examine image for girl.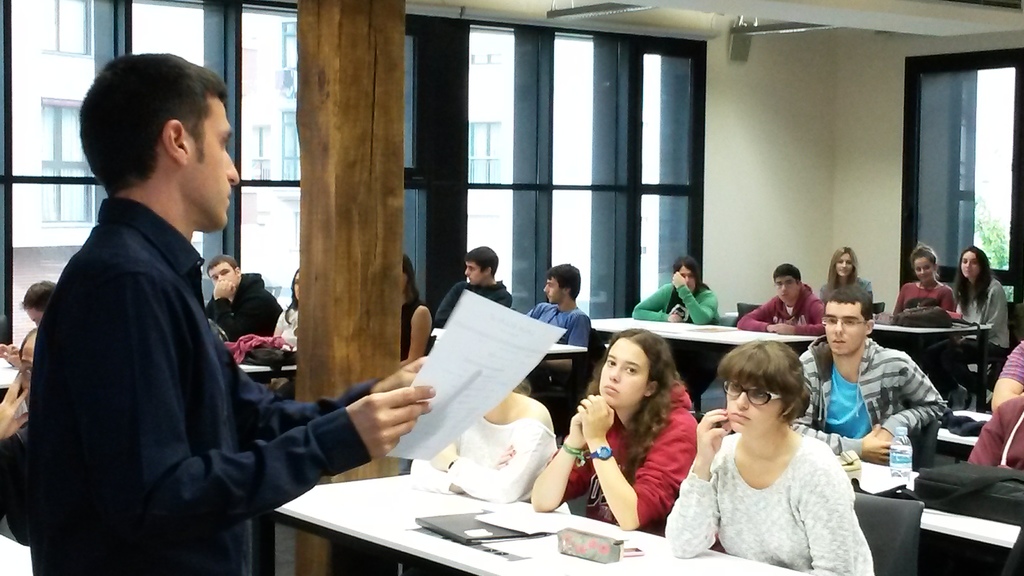
Examination result: l=948, t=243, r=1009, b=413.
